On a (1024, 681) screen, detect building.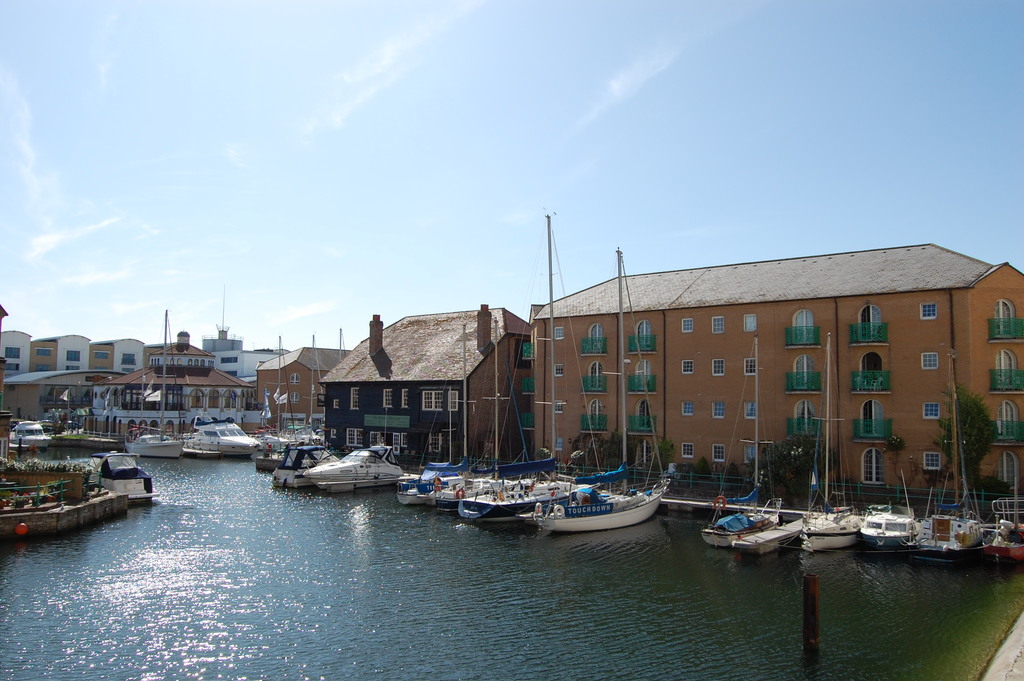
0:340:146:373.
